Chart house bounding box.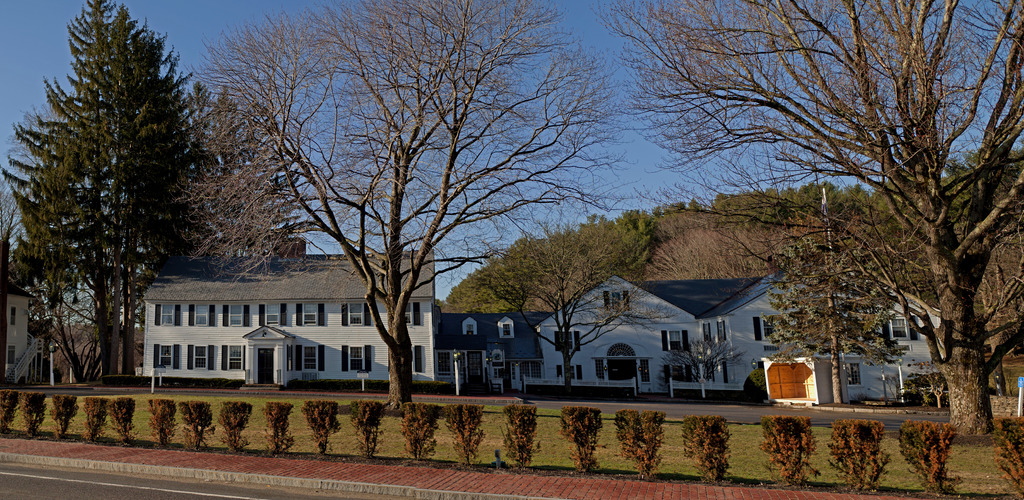
Charted: detection(140, 238, 434, 385).
